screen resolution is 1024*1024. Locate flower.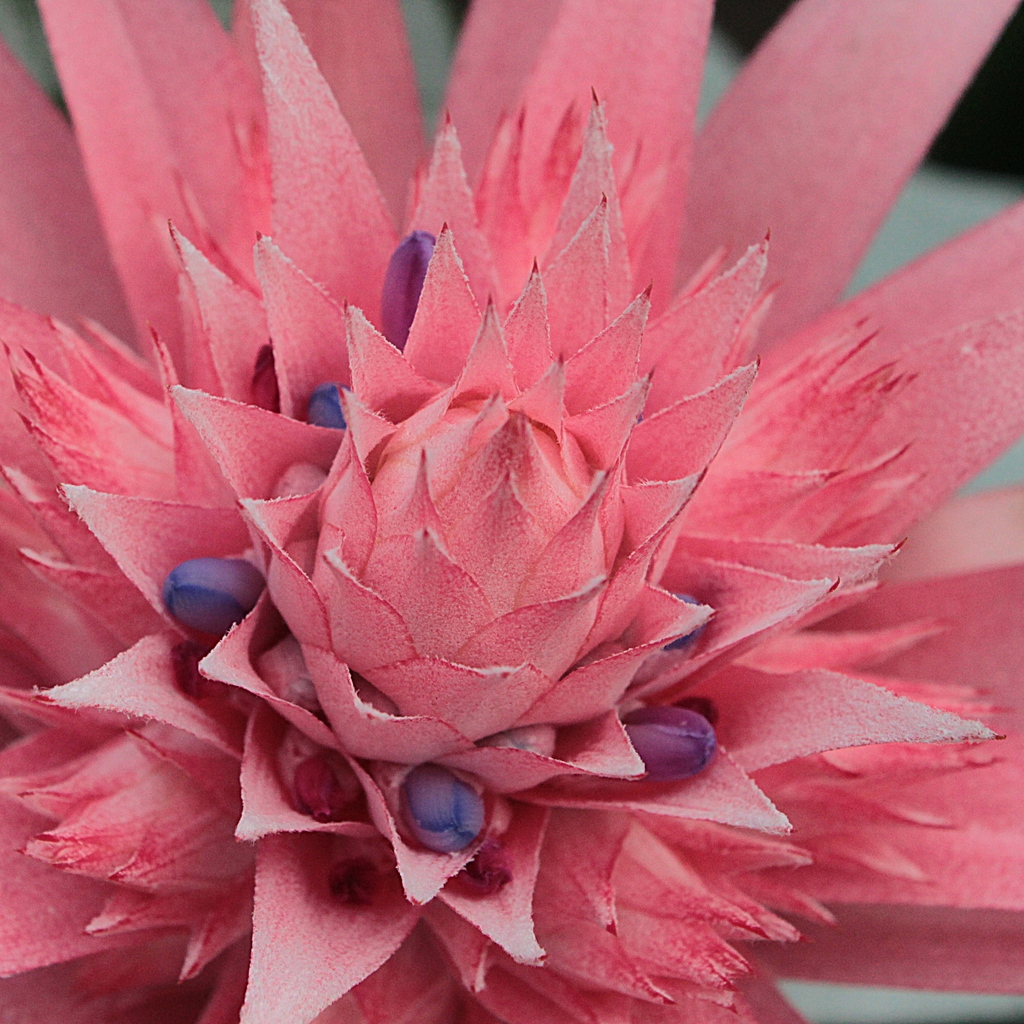
pyautogui.locateOnScreen(231, 333, 732, 782).
